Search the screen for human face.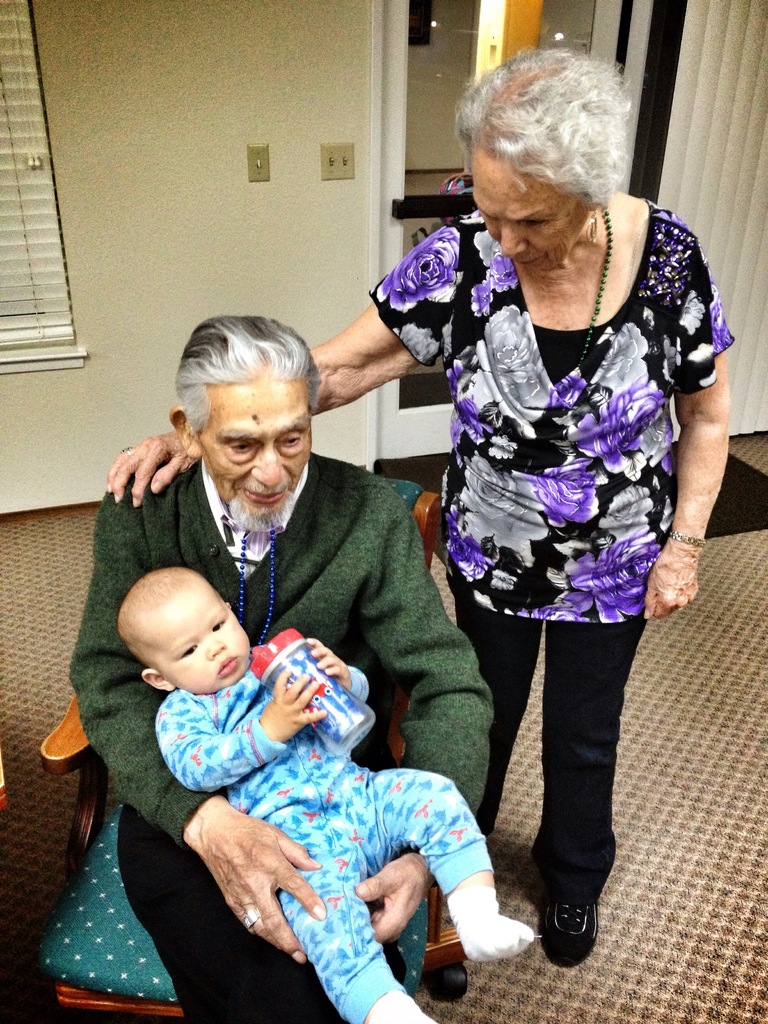
Found at 474:158:577:277.
